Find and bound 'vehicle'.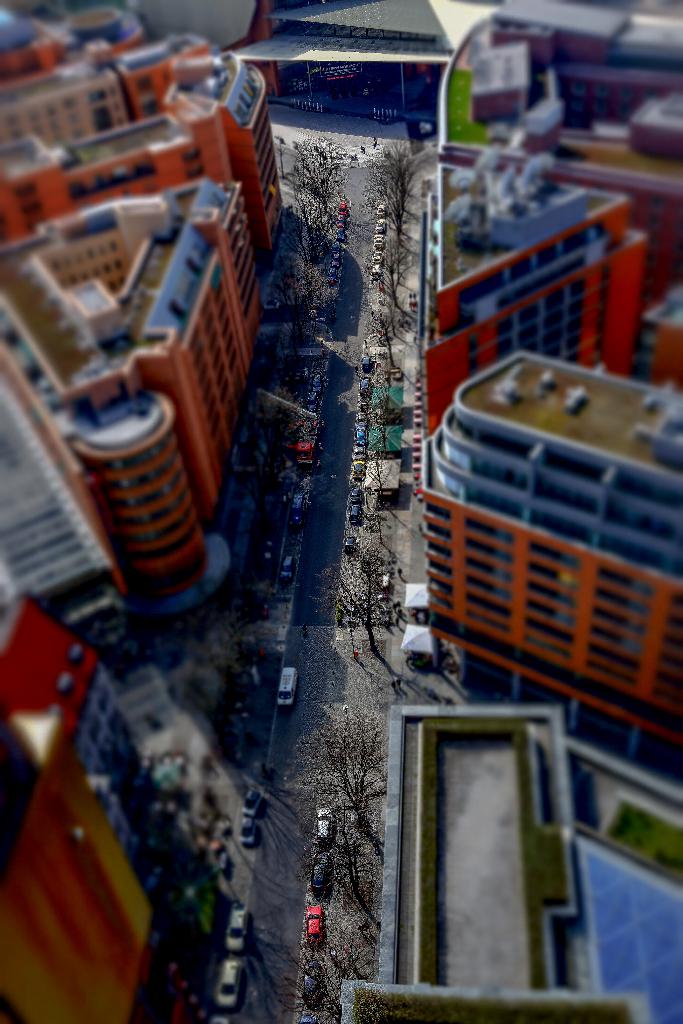
Bound: (299, 404, 322, 431).
